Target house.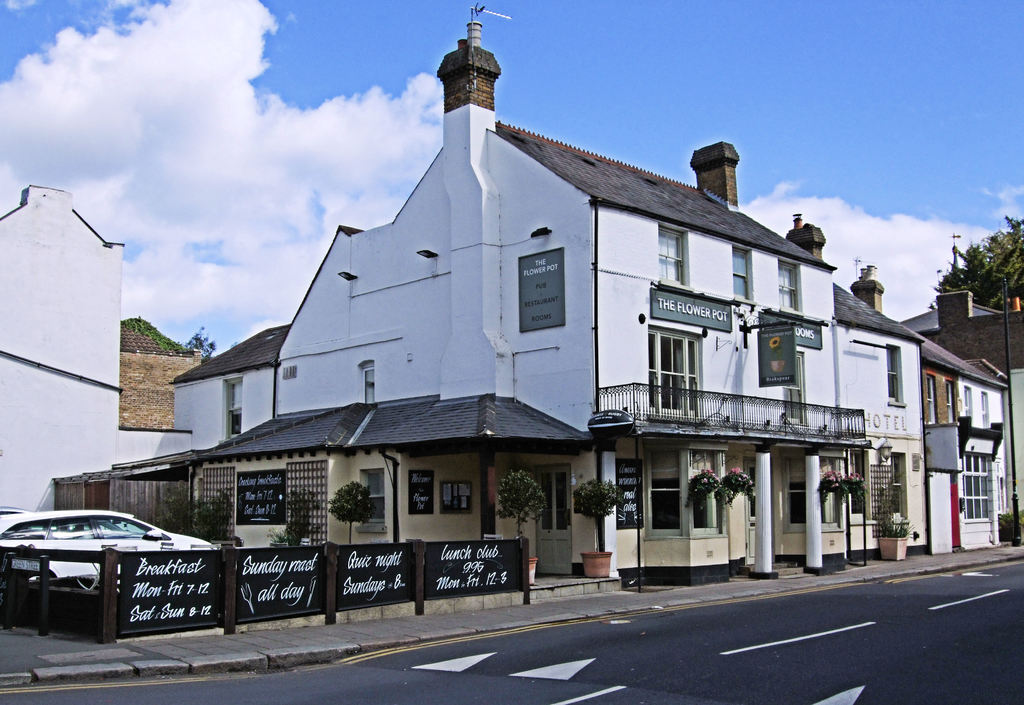
Target region: select_region(3, 0, 1021, 704).
